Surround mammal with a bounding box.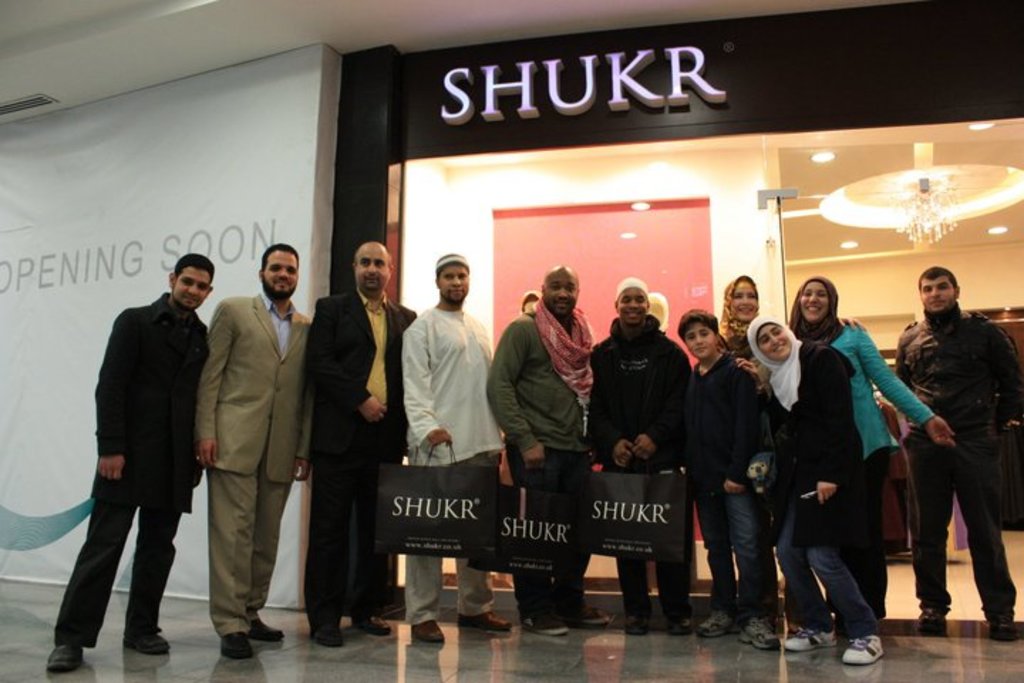
pyautogui.locateOnScreen(191, 240, 310, 660).
